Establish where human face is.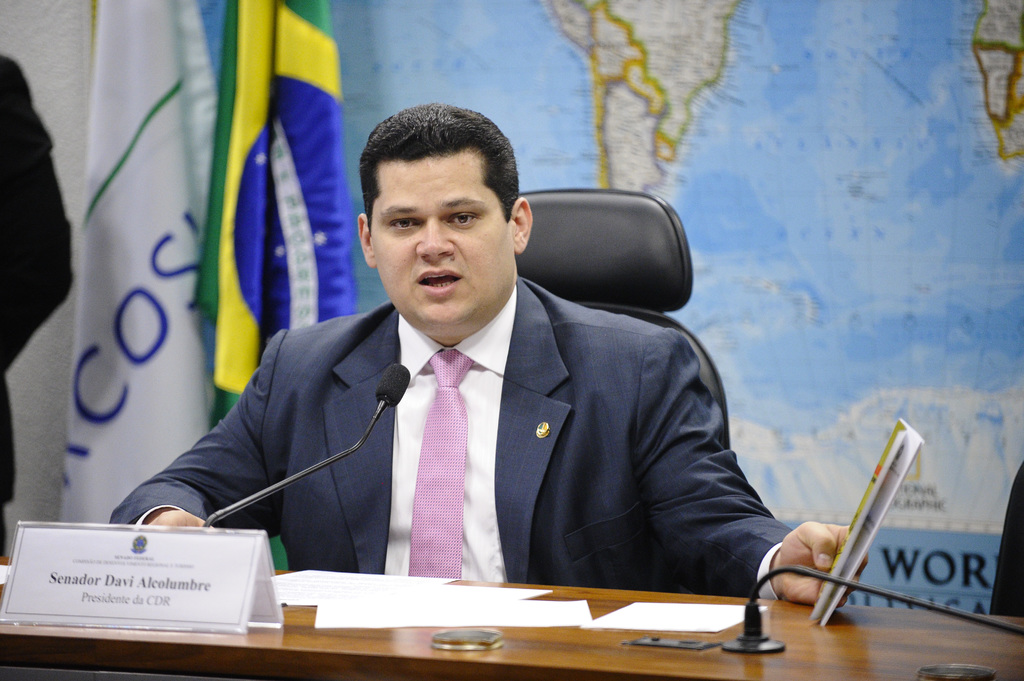
Established at 371/149/515/335.
